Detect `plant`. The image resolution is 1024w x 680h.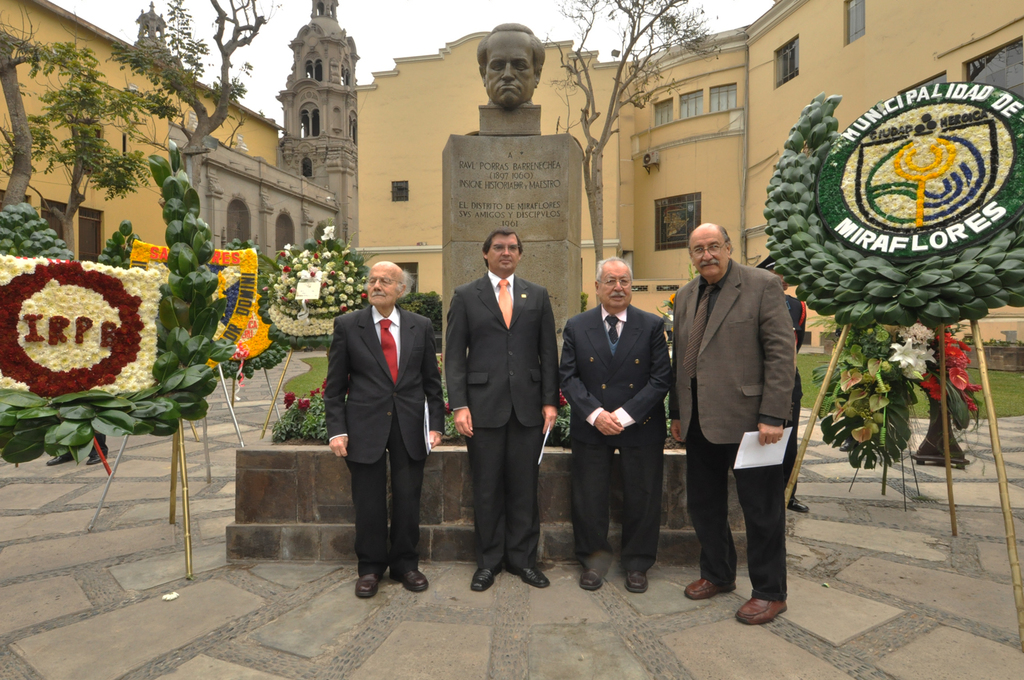
x1=757 y1=87 x2=1023 y2=324.
